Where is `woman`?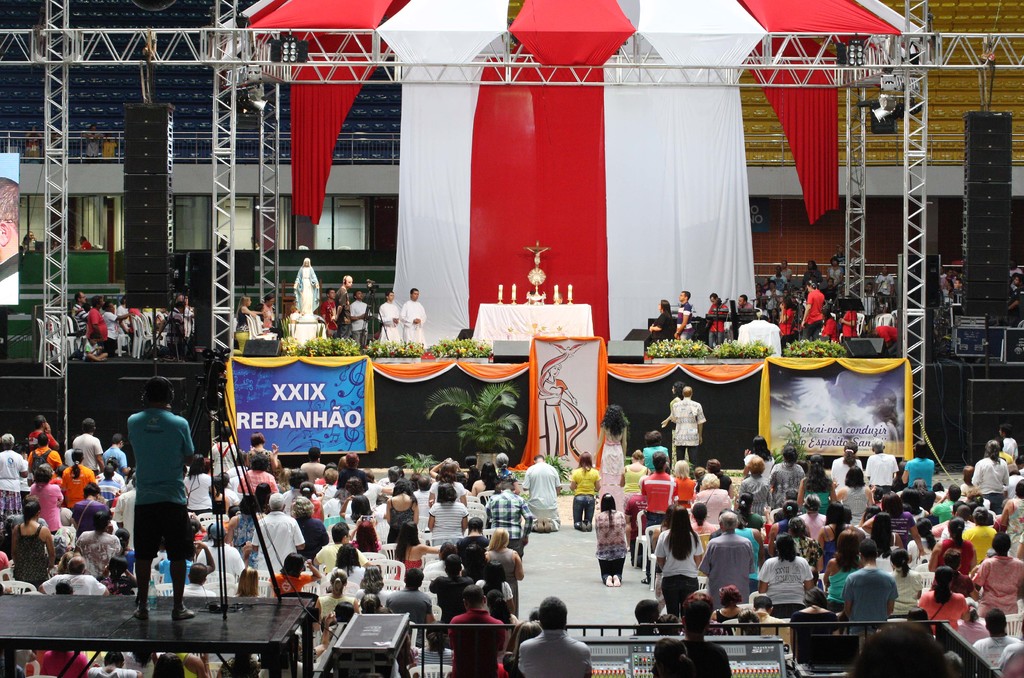
(426, 465, 463, 508).
